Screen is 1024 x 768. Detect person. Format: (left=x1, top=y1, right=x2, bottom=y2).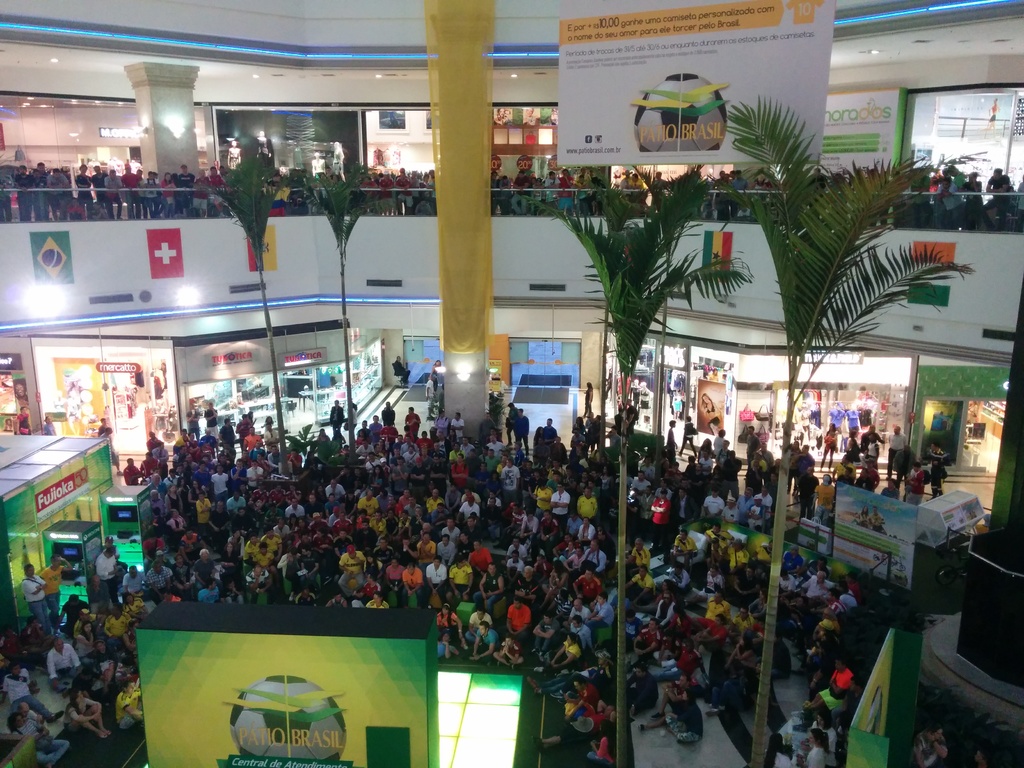
(left=420, top=556, right=449, bottom=595).
